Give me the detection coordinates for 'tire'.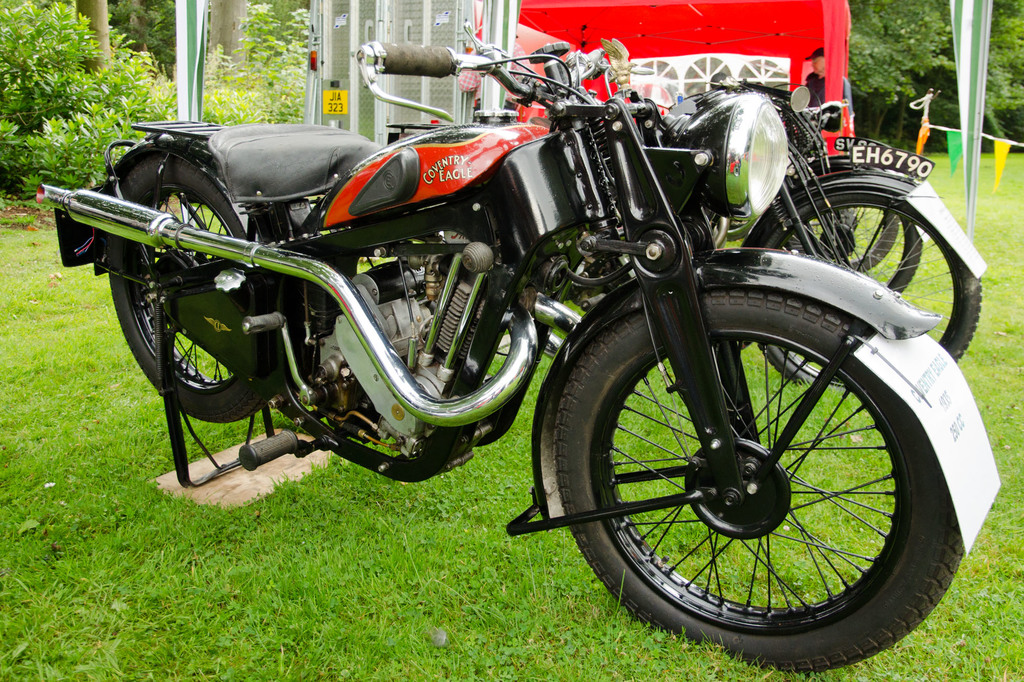
l=753, t=193, r=982, b=385.
